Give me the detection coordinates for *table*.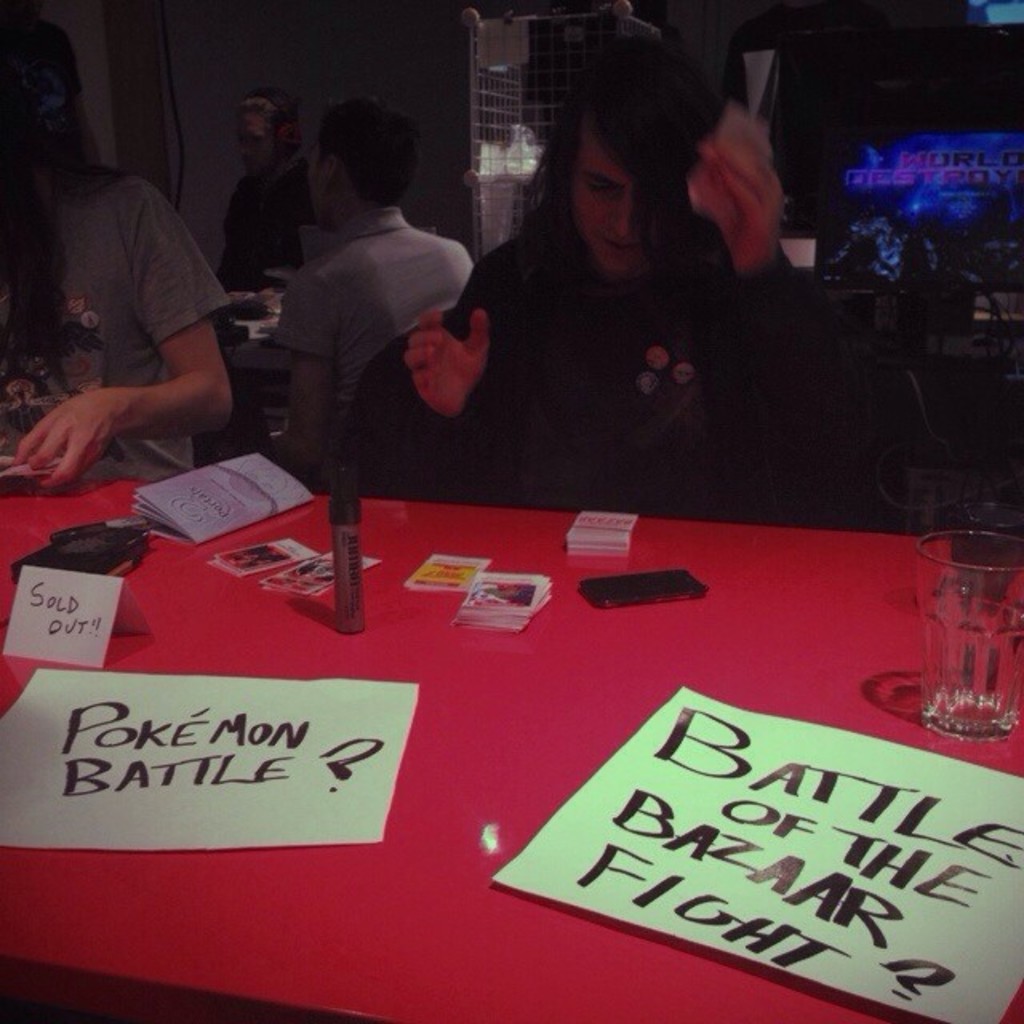
11, 405, 1003, 1023.
